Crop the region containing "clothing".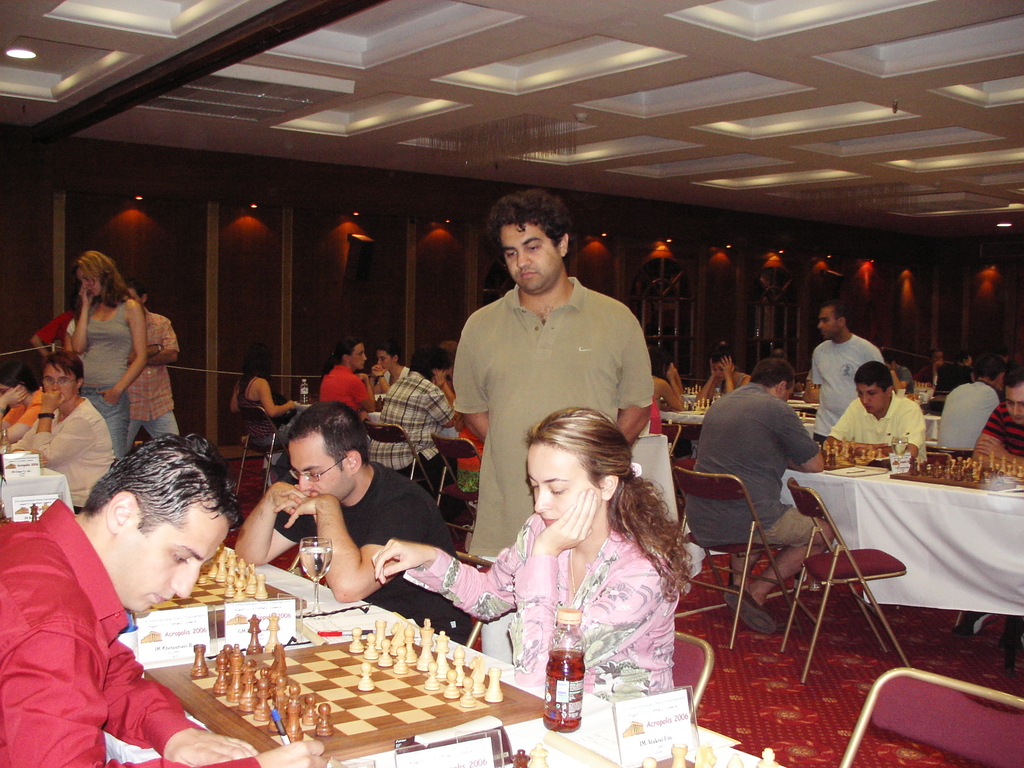
Crop region: l=238, t=380, r=274, b=425.
